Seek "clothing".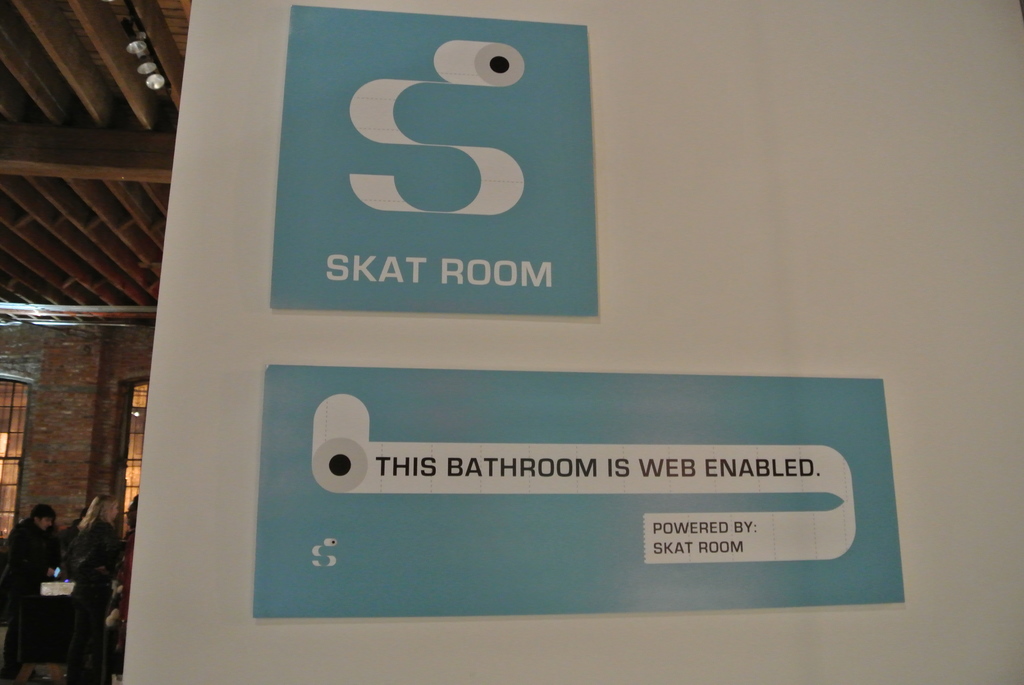
detection(122, 536, 135, 637).
